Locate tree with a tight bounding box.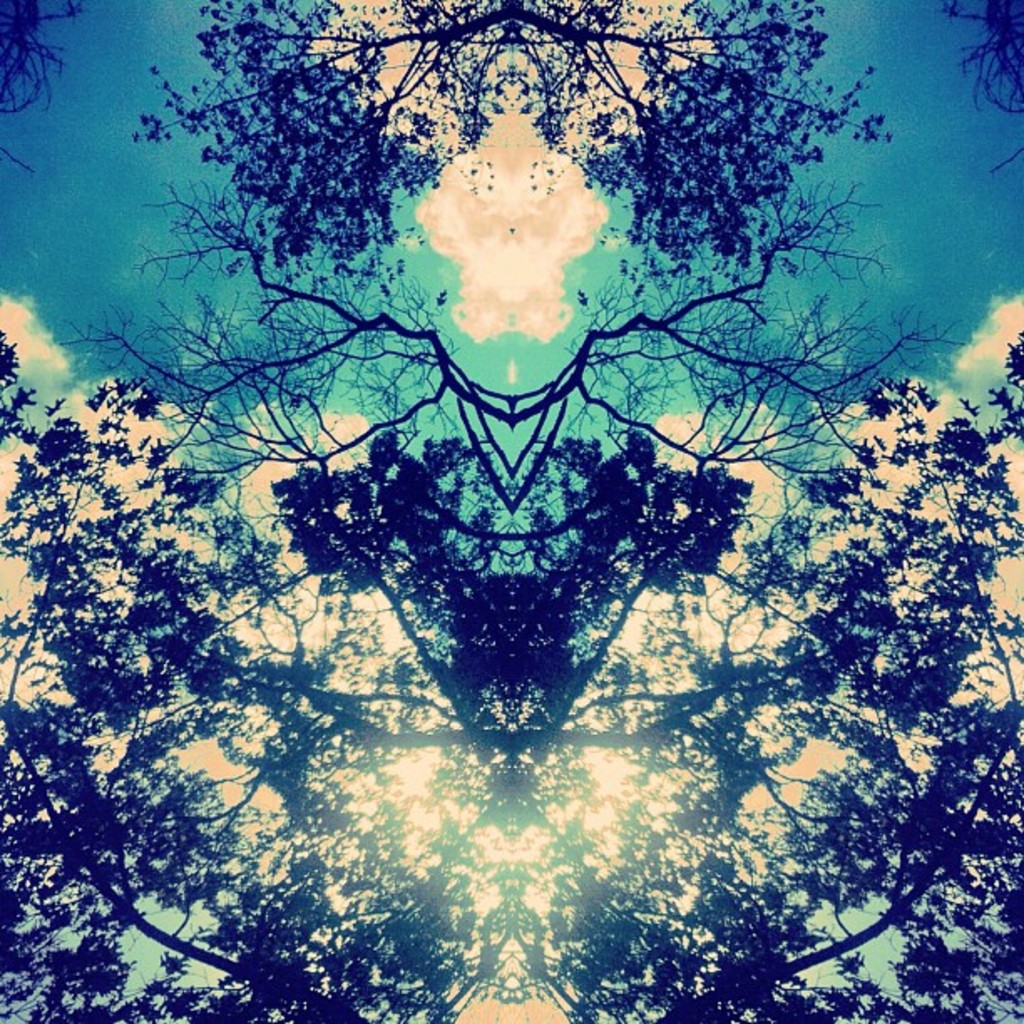
[left=132, top=0, right=887, bottom=269].
